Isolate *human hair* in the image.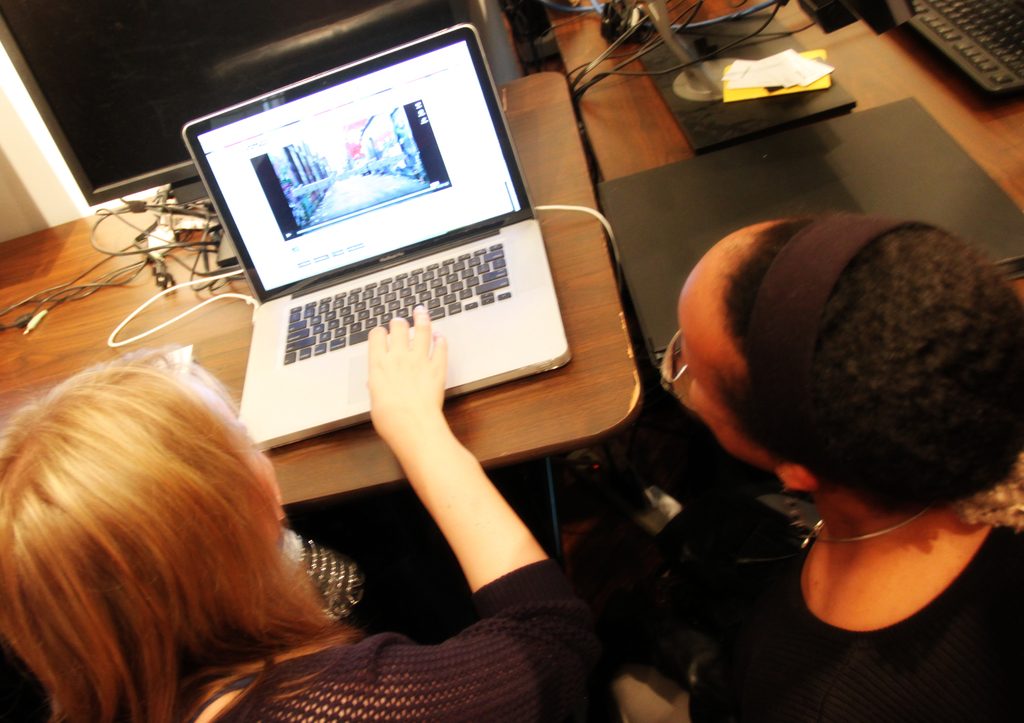
Isolated region: x1=1 y1=349 x2=382 y2=722.
